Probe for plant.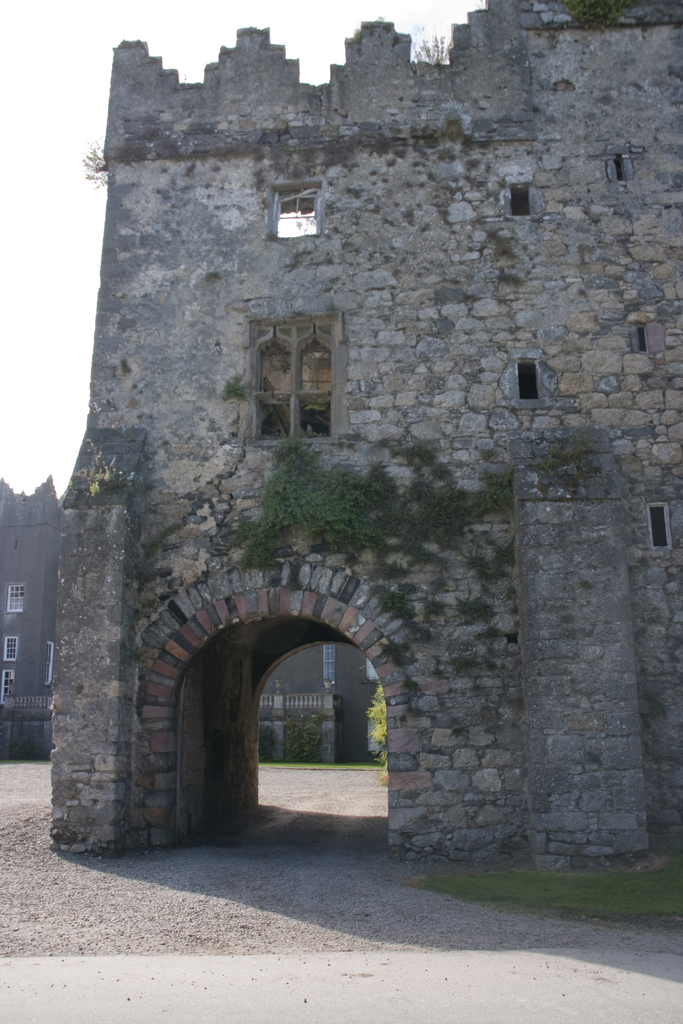
Probe result: <region>637, 680, 668, 733</region>.
